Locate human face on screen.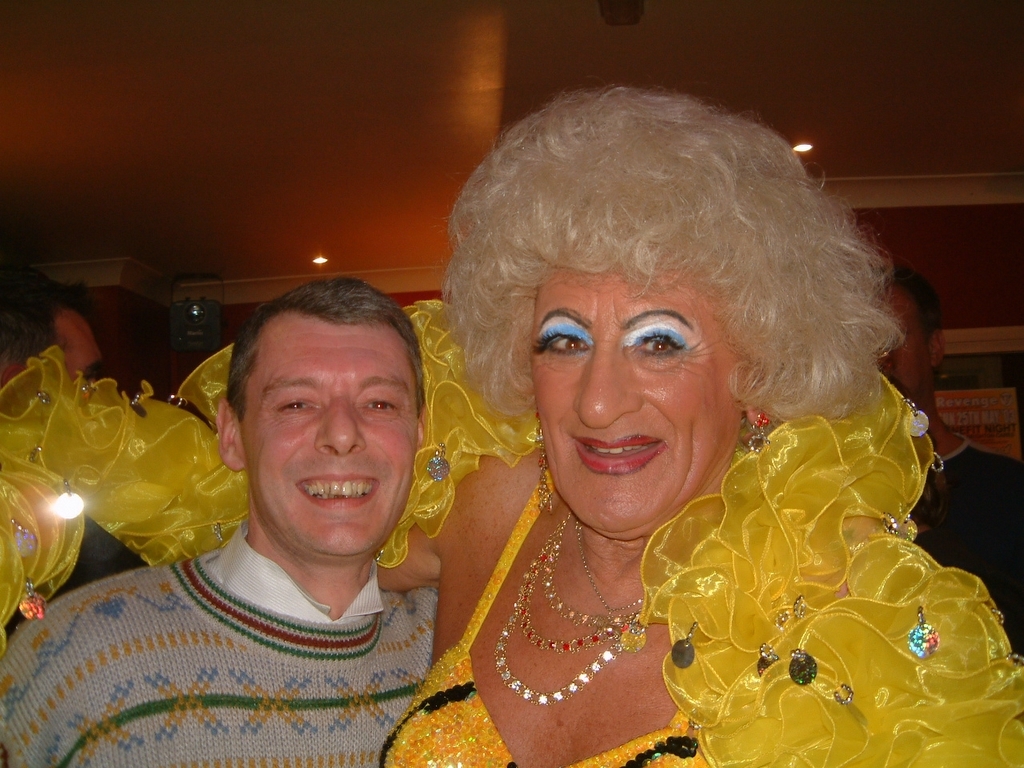
On screen at {"x1": 529, "y1": 270, "x2": 746, "y2": 548}.
